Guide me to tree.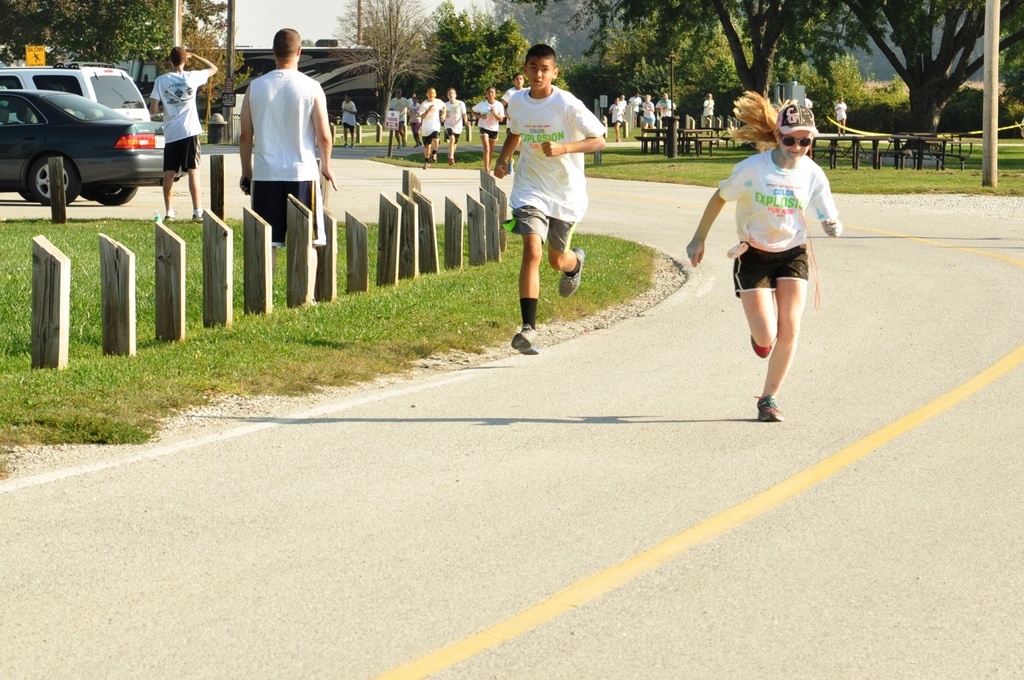
Guidance: l=570, t=0, r=622, b=68.
